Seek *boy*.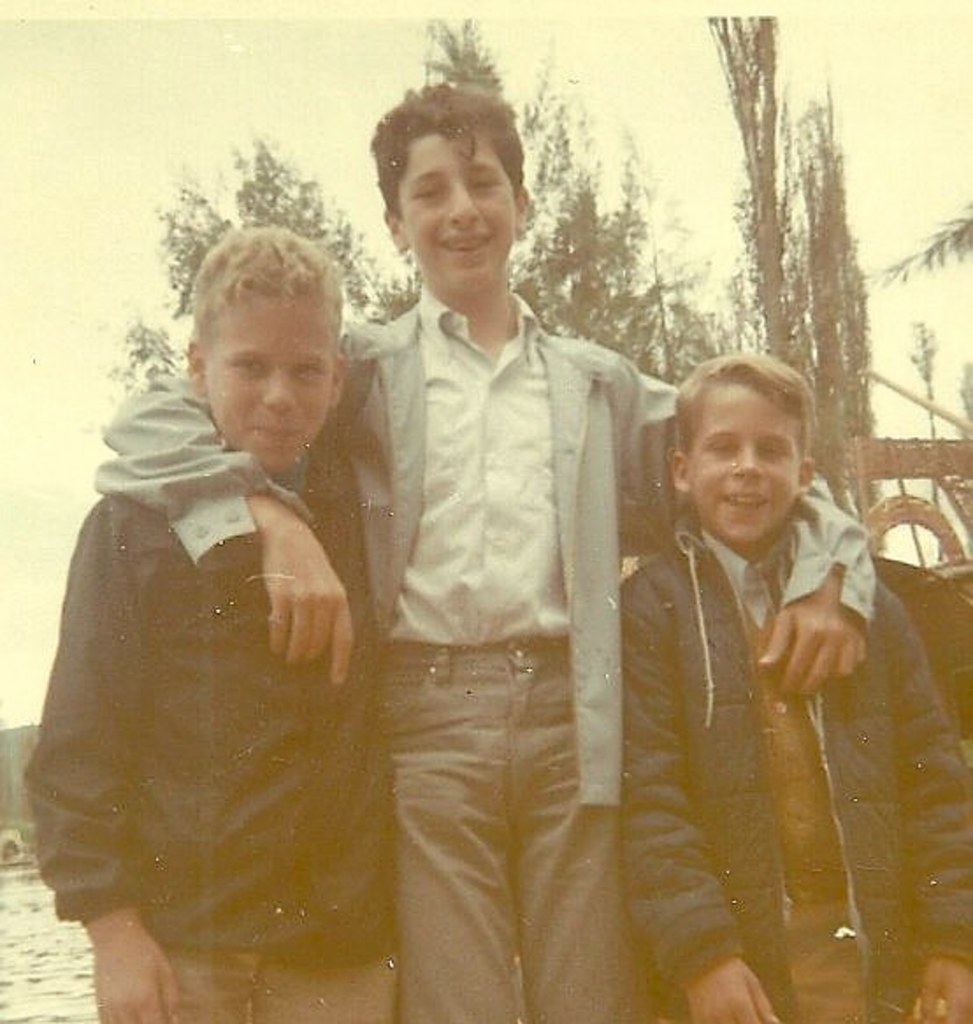
bbox(91, 81, 876, 1022).
